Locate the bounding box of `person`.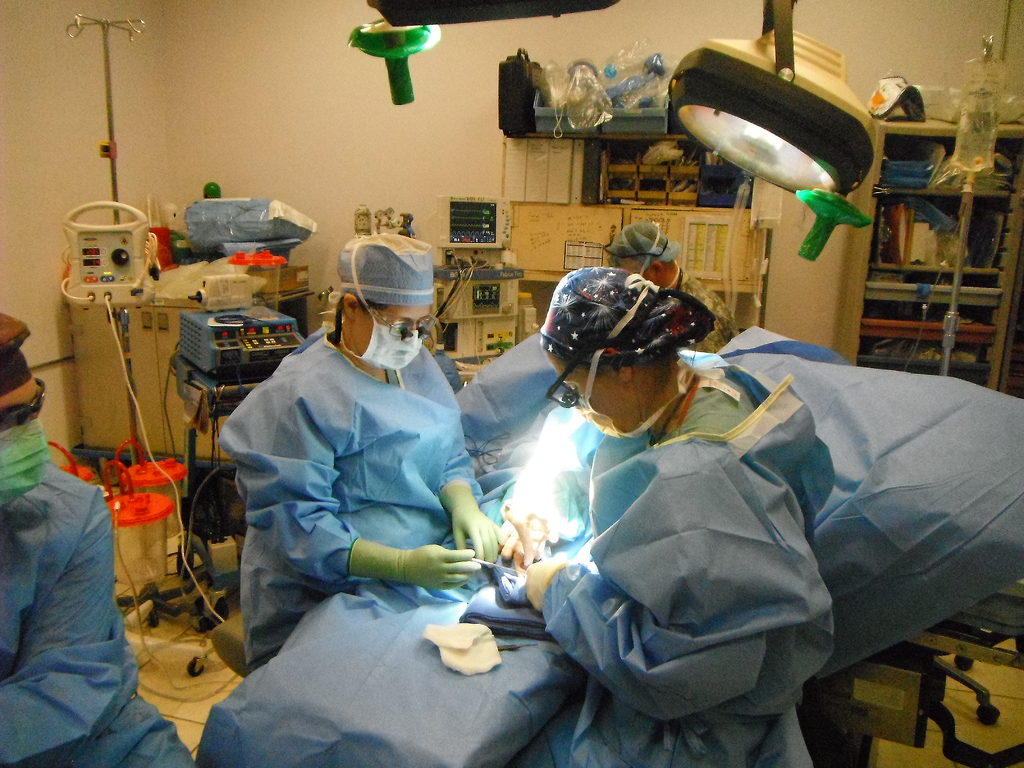
Bounding box: select_region(0, 308, 201, 767).
